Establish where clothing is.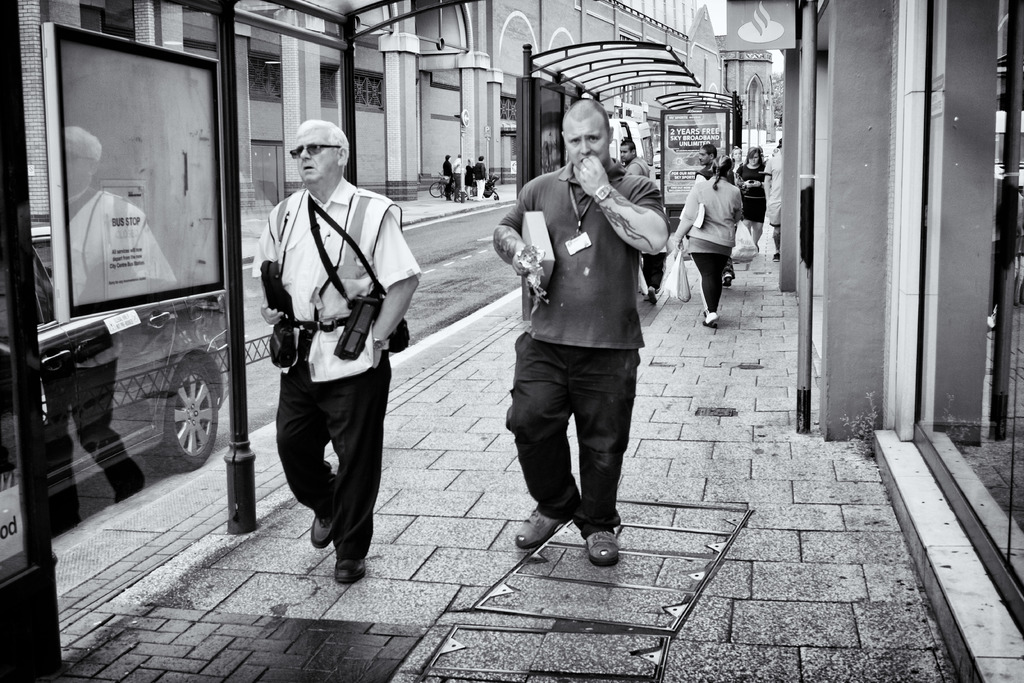
Established at pyautogui.locateOnScreen(624, 154, 652, 180).
